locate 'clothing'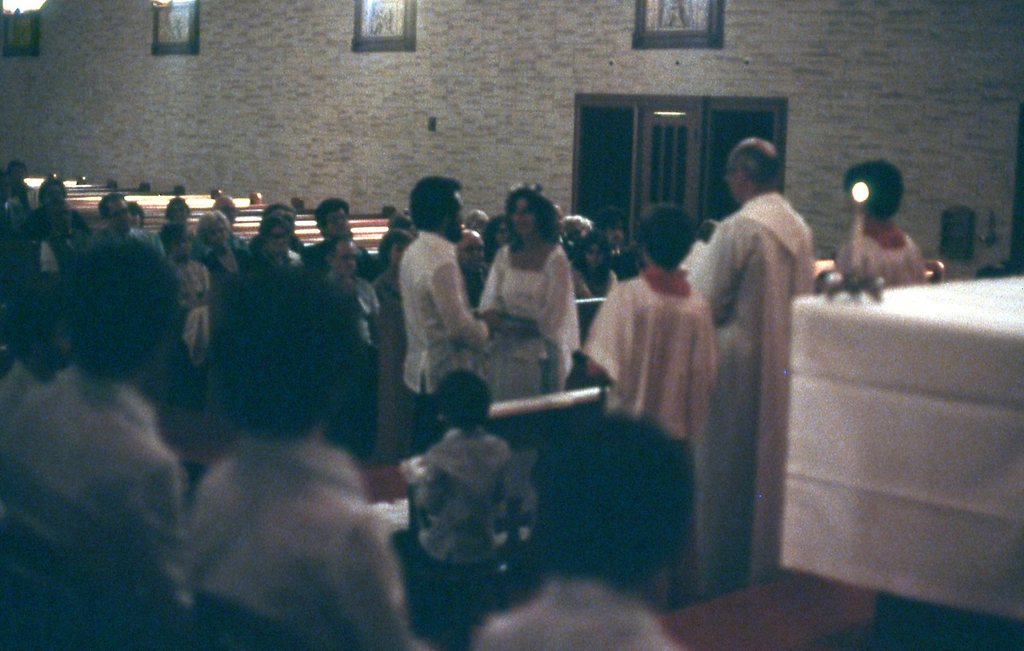
x1=836, y1=232, x2=923, y2=288
